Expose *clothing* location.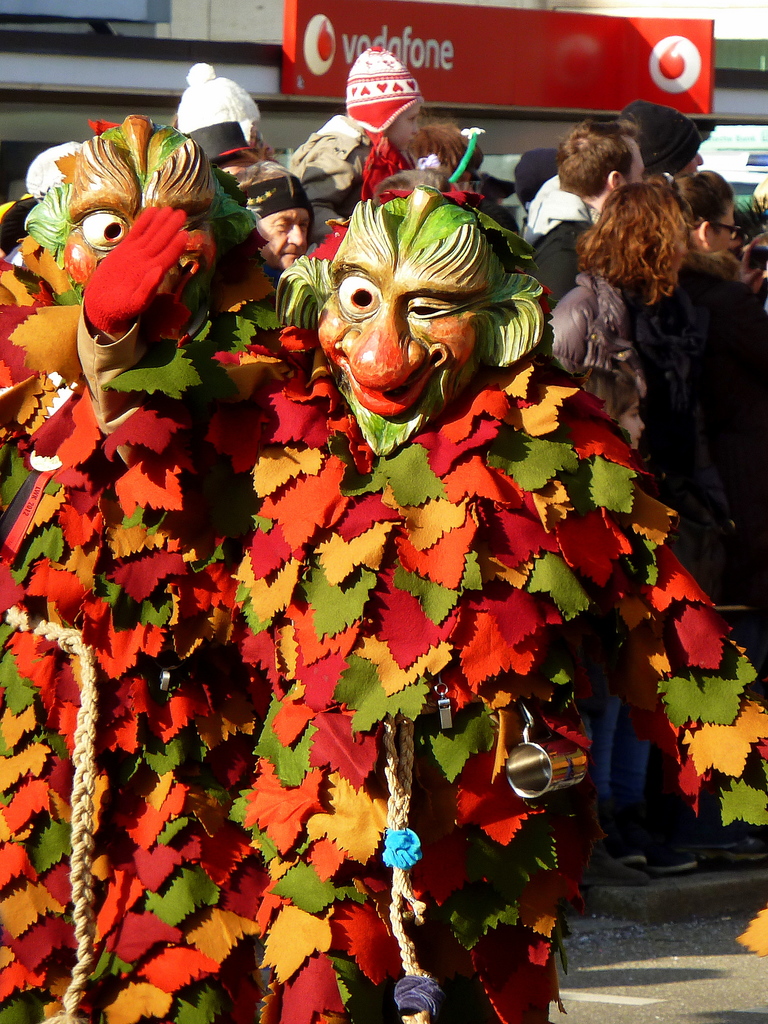
Exposed at box=[1, 299, 767, 1023].
